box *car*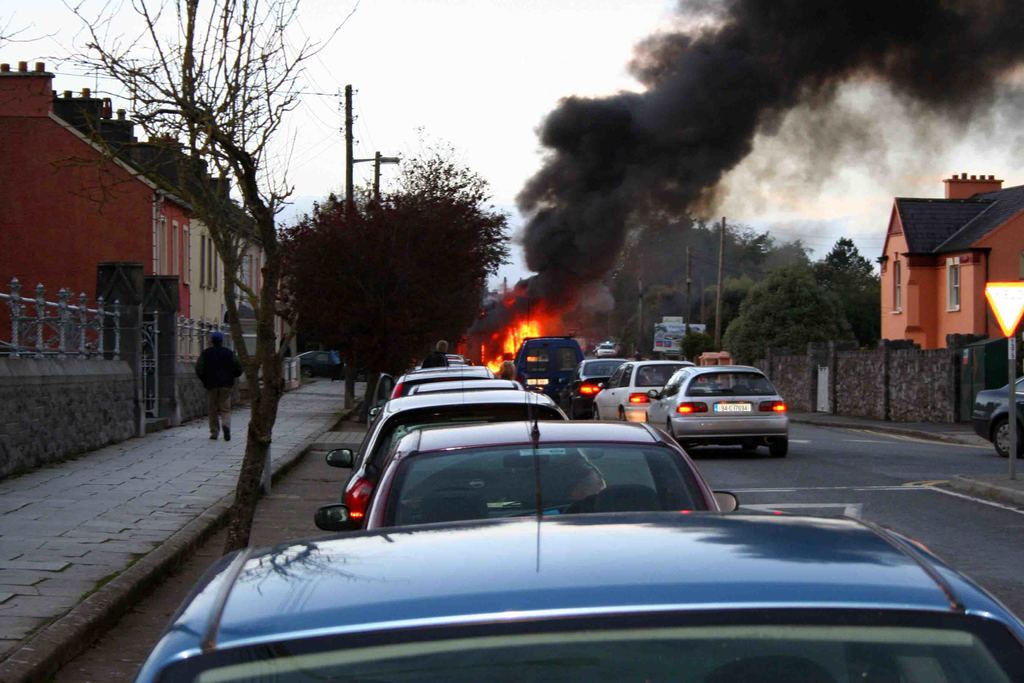
Rect(311, 375, 737, 531)
